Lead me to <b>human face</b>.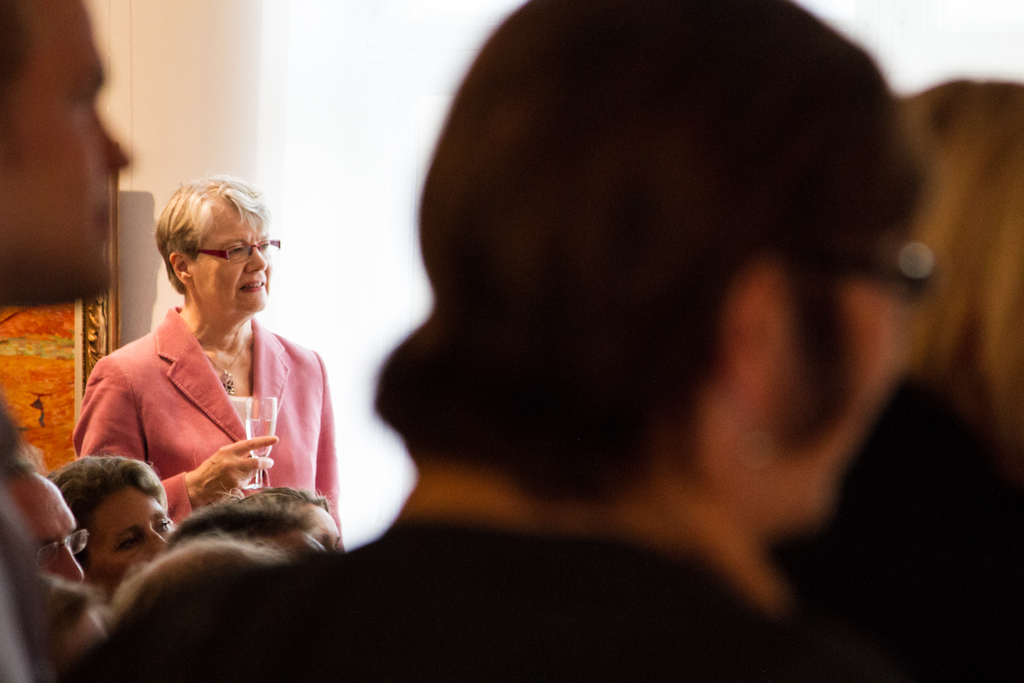
Lead to (left=308, top=503, right=342, bottom=550).
